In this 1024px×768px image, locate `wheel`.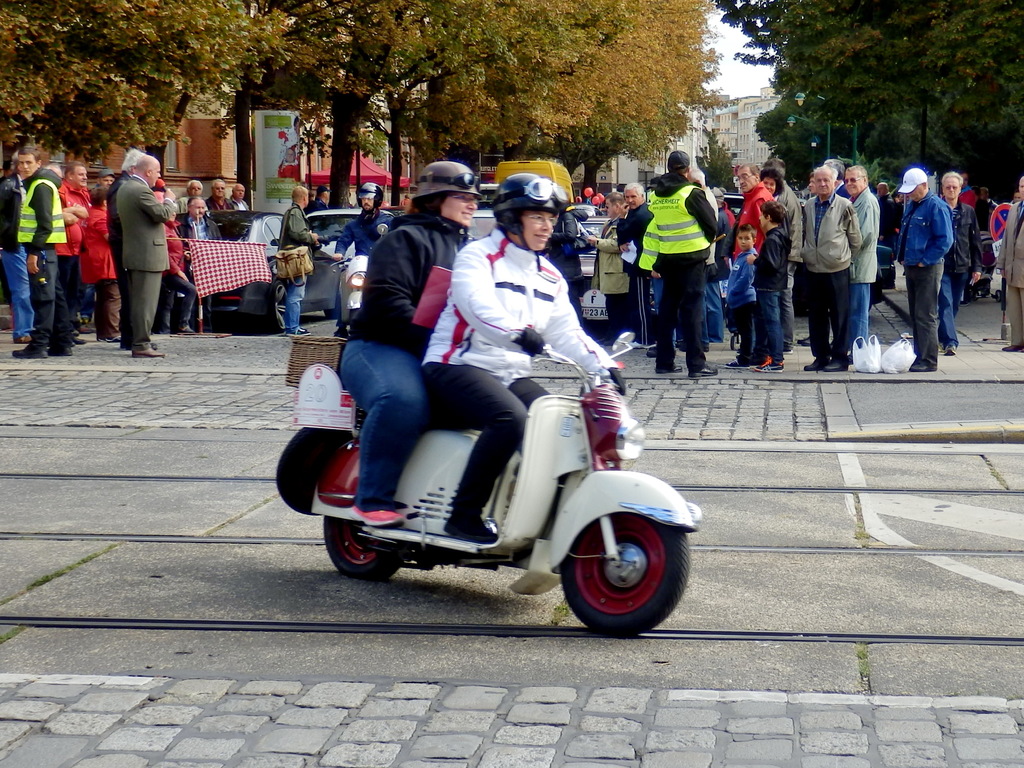
Bounding box: {"x1": 320, "y1": 517, "x2": 406, "y2": 574}.
